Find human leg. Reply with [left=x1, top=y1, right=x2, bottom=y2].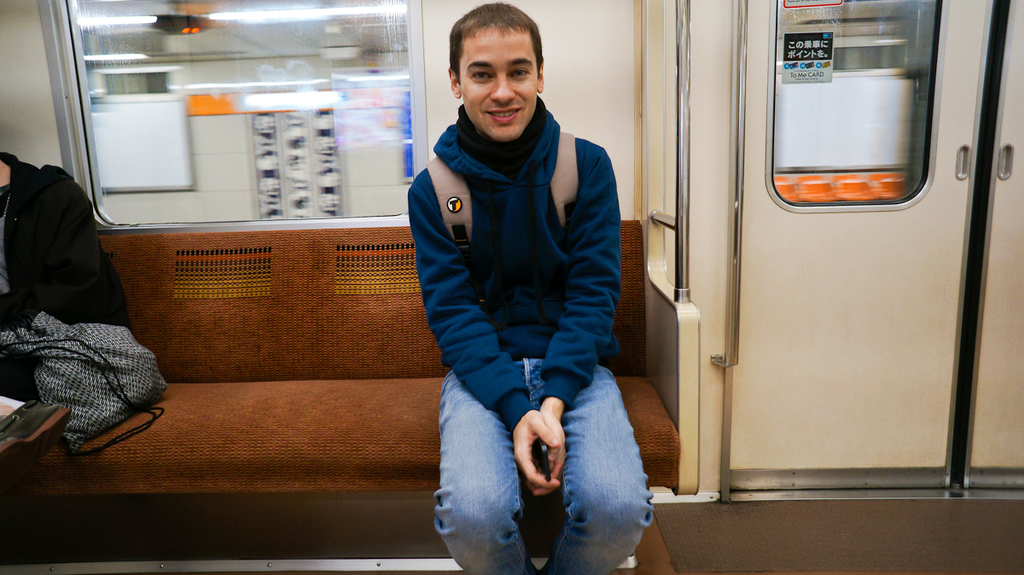
[left=433, top=375, right=519, bottom=572].
